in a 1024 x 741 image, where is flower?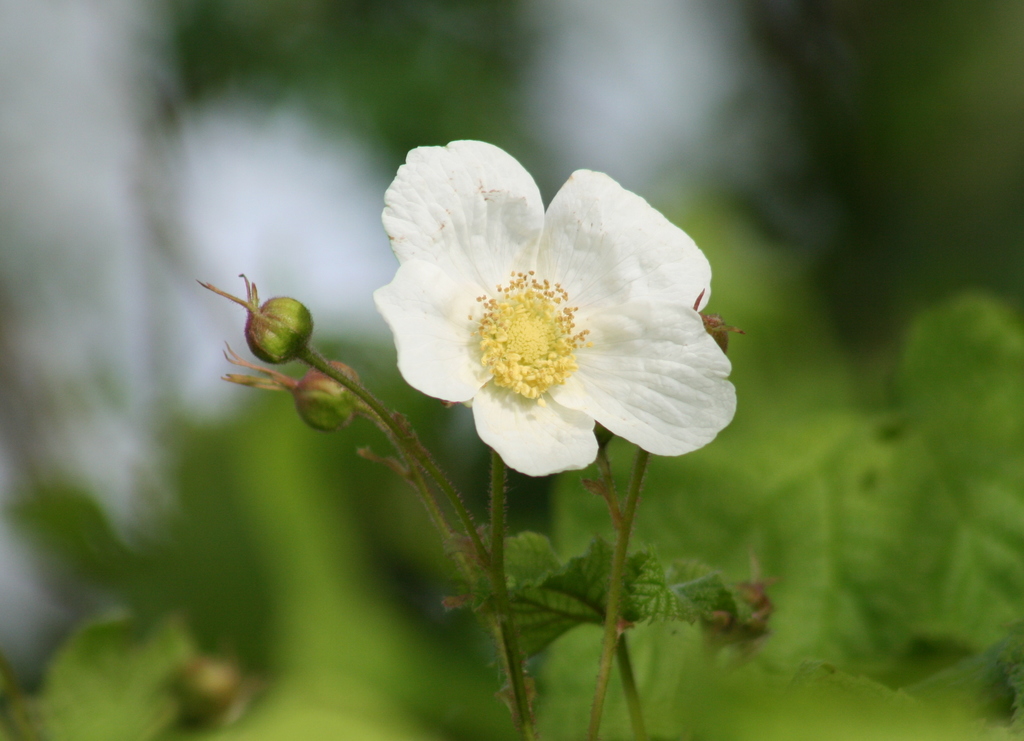
x1=368 y1=146 x2=733 y2=496.
